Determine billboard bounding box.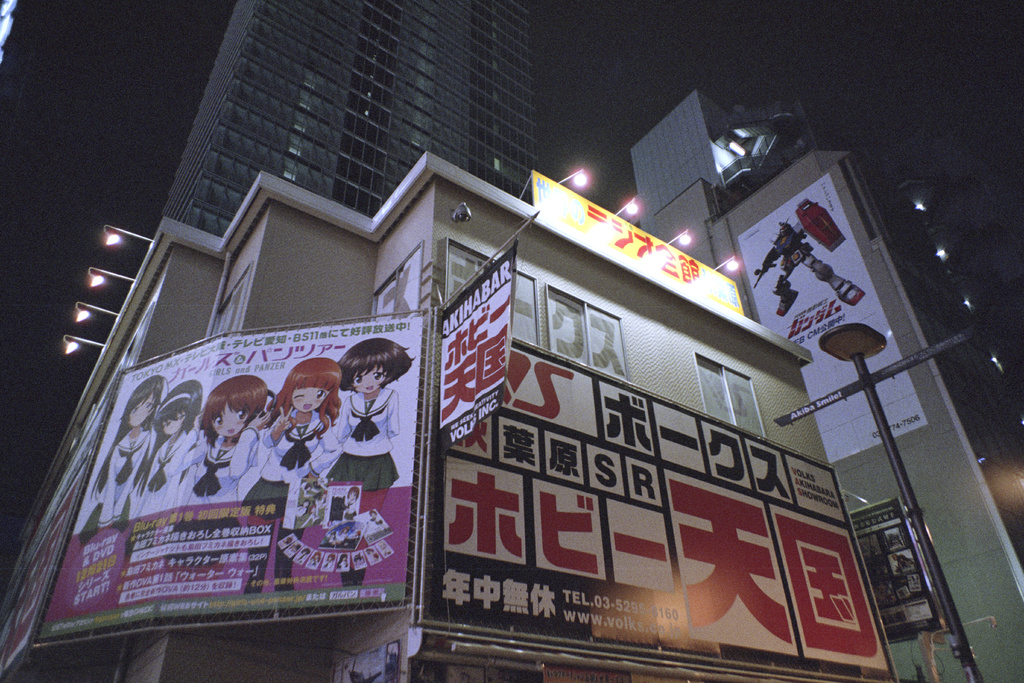
Determined: [left=532, top=169, right=745, bottom=313].
